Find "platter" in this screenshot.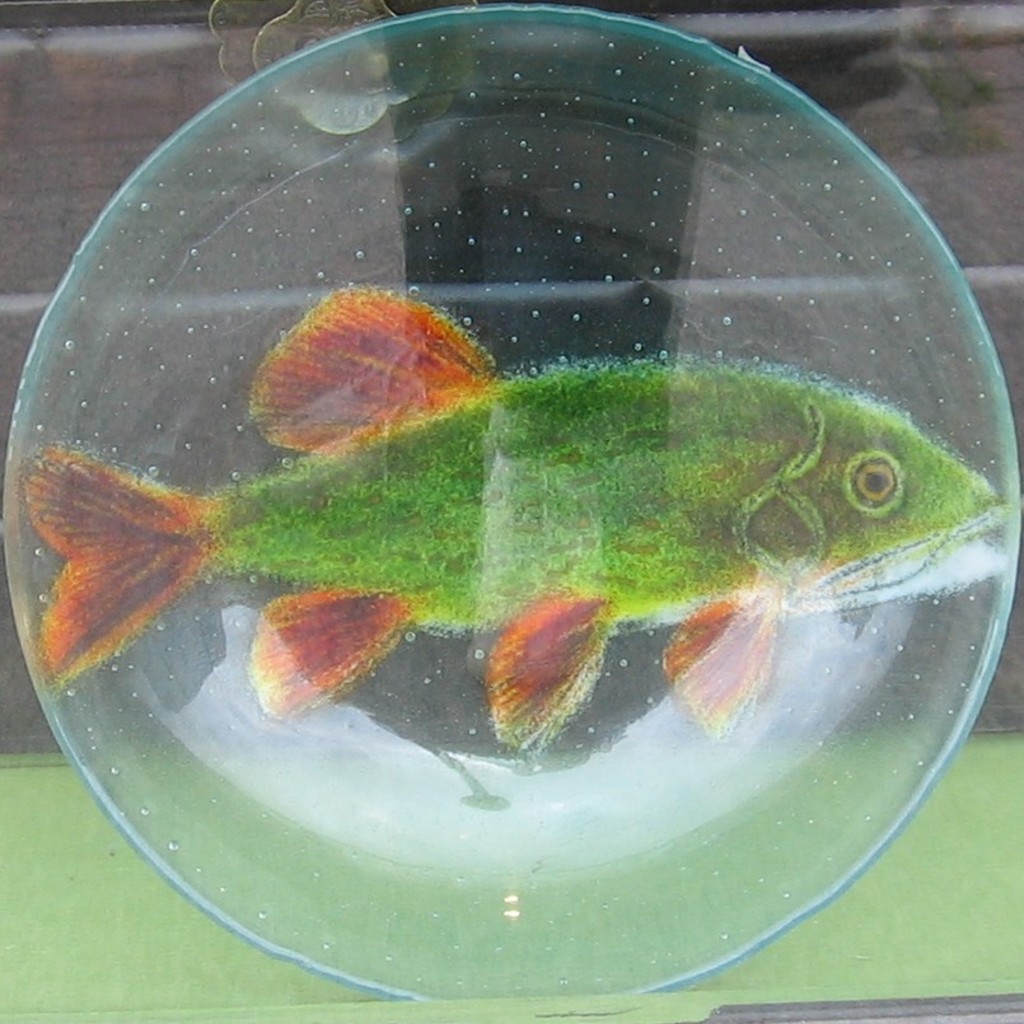
The bounding box for "platter" is pyautogui.locateOnScreen(0, 10, 1016, 999).
